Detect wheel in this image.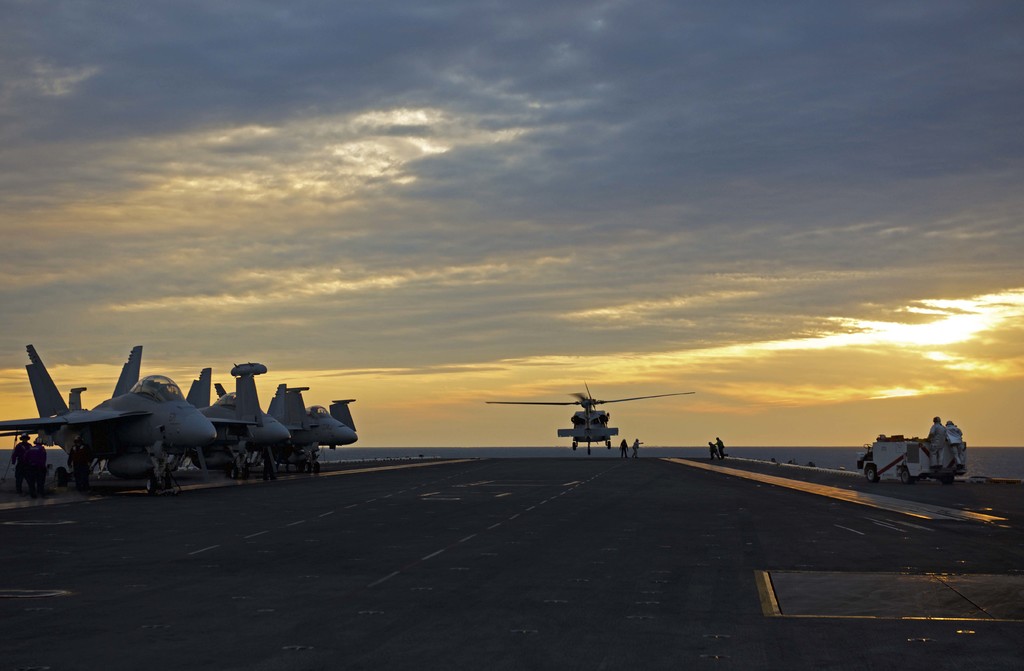
Detection: rect(261, 467, 268, 481).
